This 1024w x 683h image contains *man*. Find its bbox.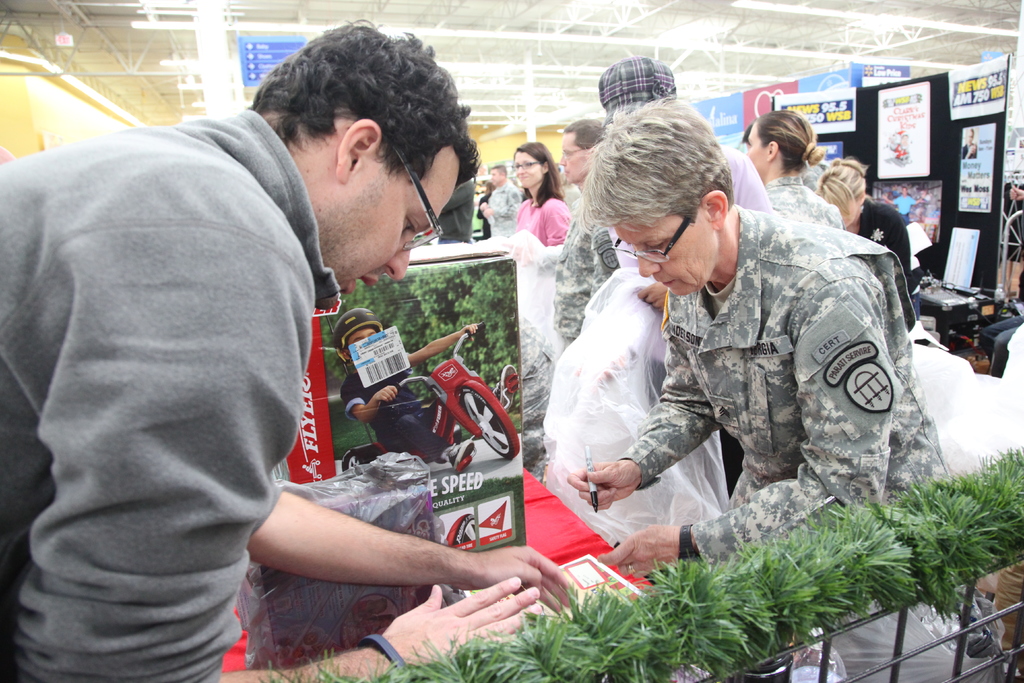
<bbox>477, 163, 527, 241</bbox>.
